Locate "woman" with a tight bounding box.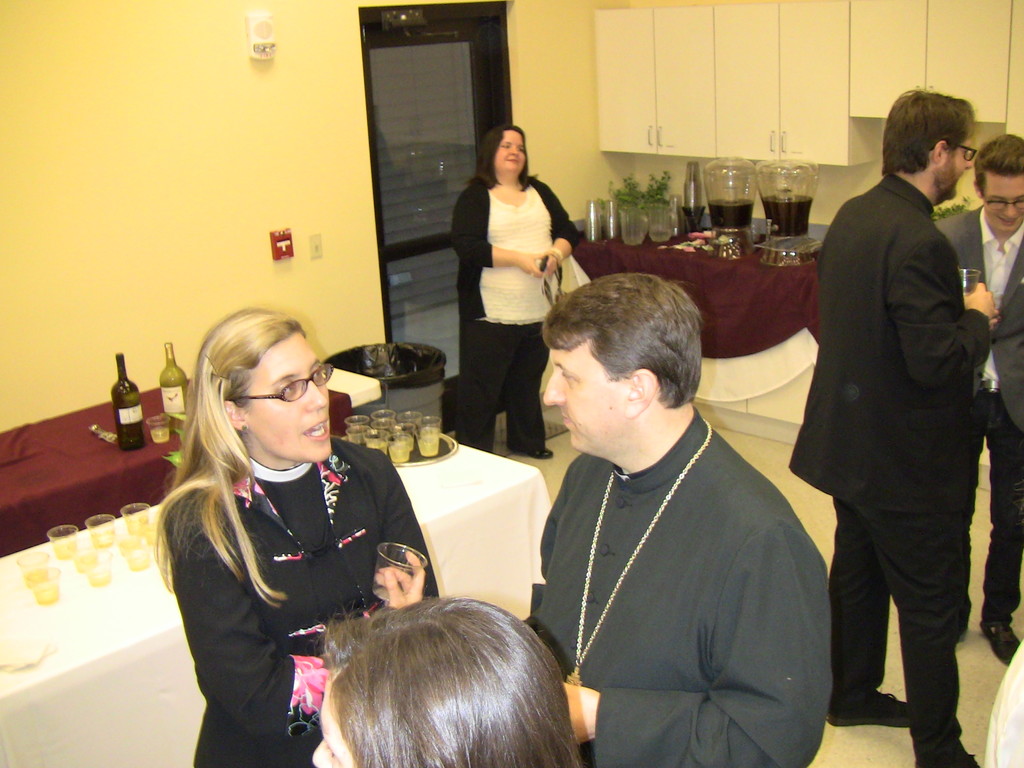
(456, 122, 580, 461).
